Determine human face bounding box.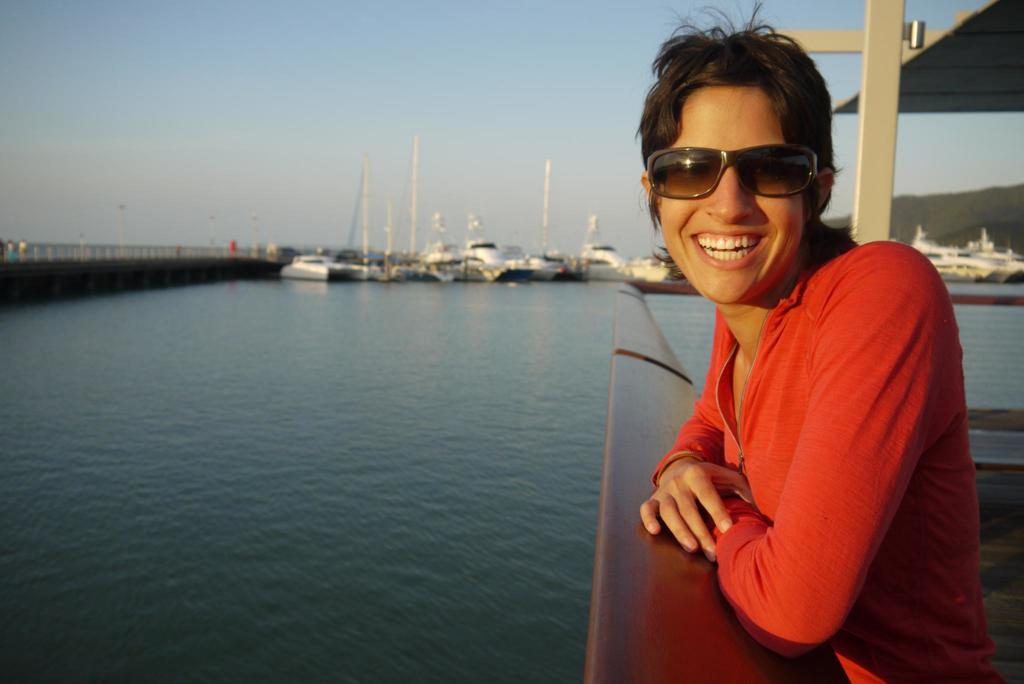
Determined: {"left": 659, "top": 84, "right": 808, "bottom": 302}.
